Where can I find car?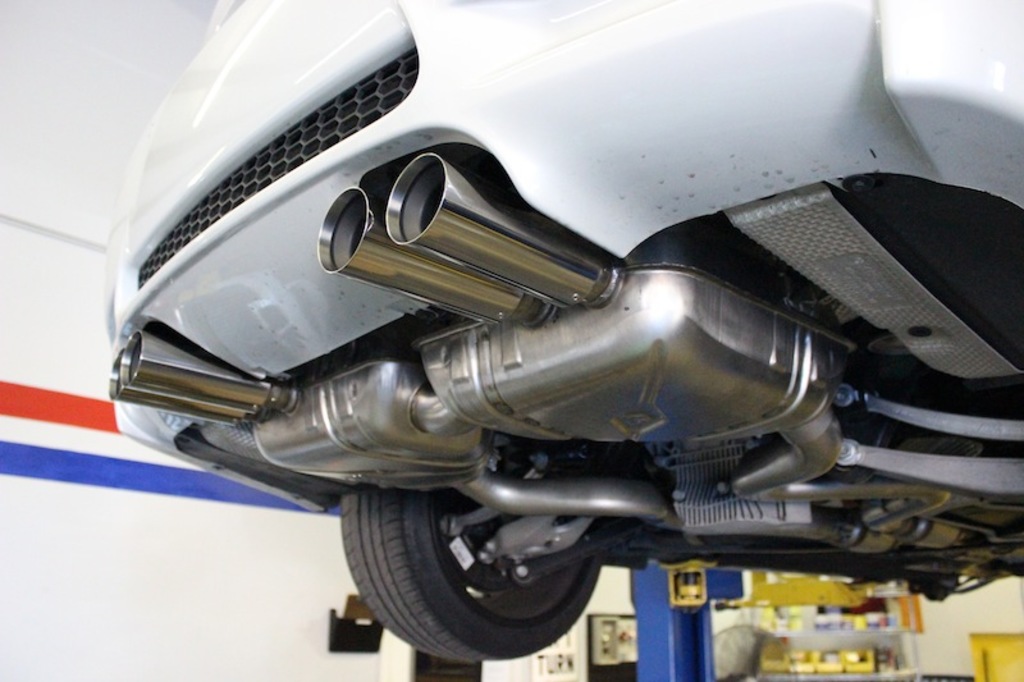
You can find it at {"x1": 97, "y1": 3, "x2": 1023, "y2": 676}.
